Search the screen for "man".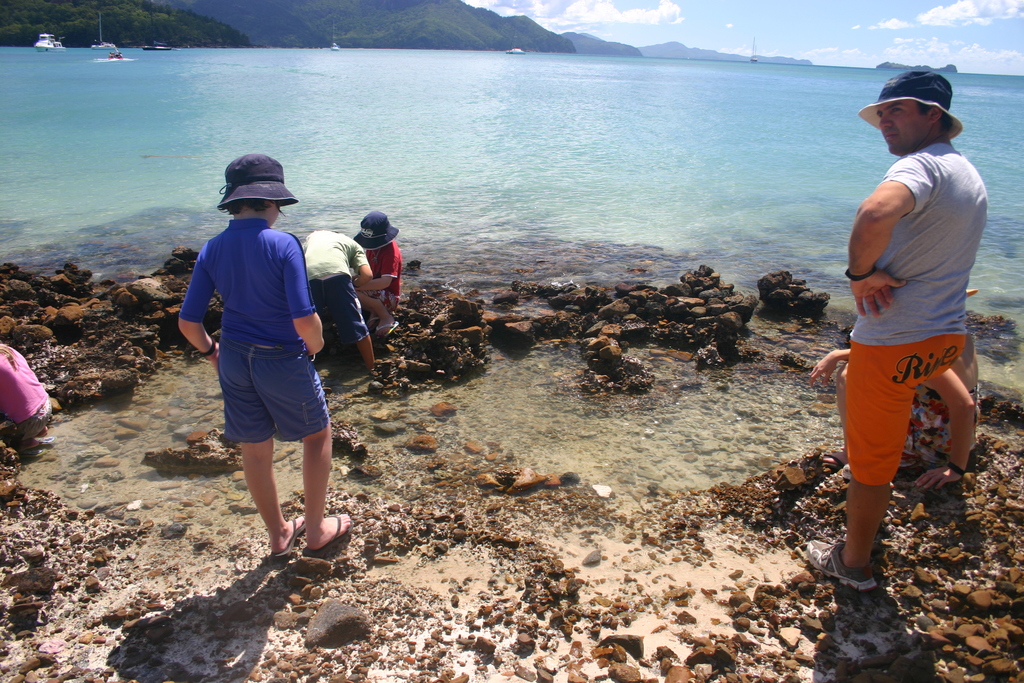
Found at {"x1": 822, "y1": 56, "x2": 994, "y2": 594}.
